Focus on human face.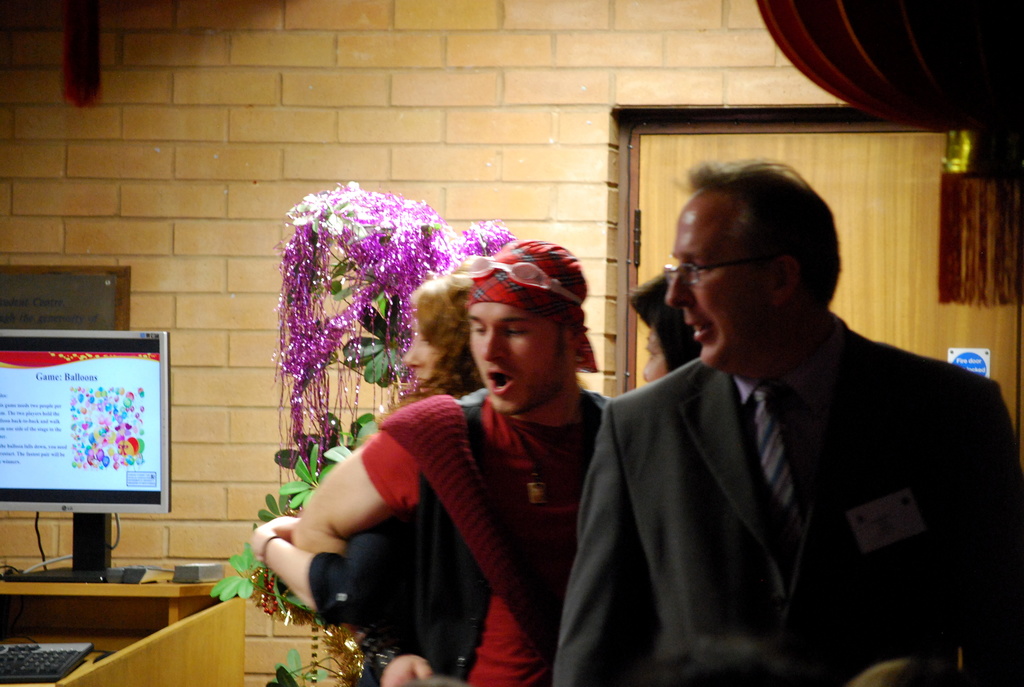
Focused at 639 322 668 390.
